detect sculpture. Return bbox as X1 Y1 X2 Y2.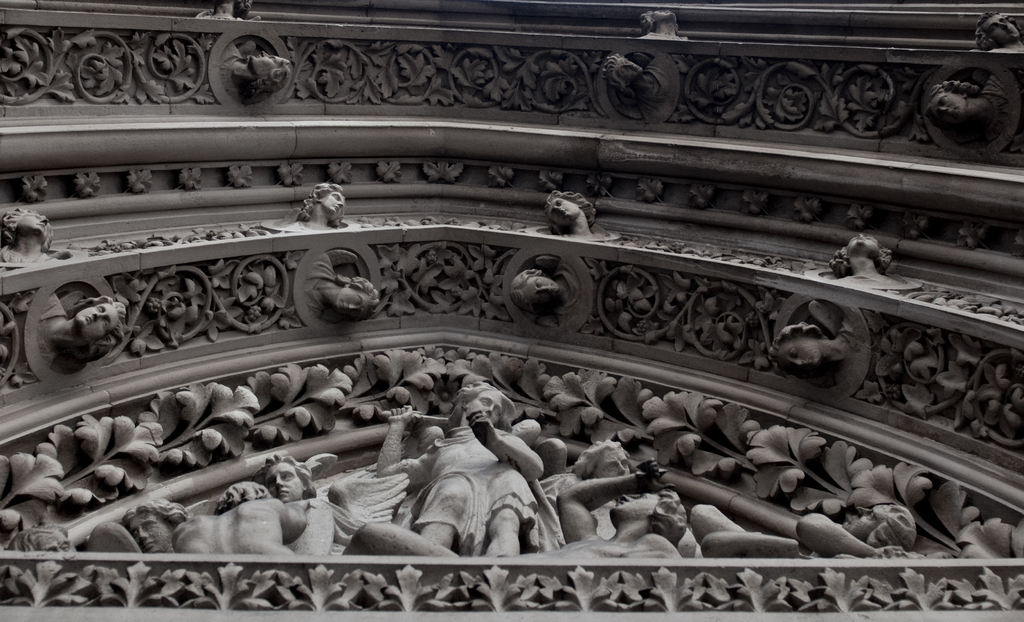
540 442 685 567.
